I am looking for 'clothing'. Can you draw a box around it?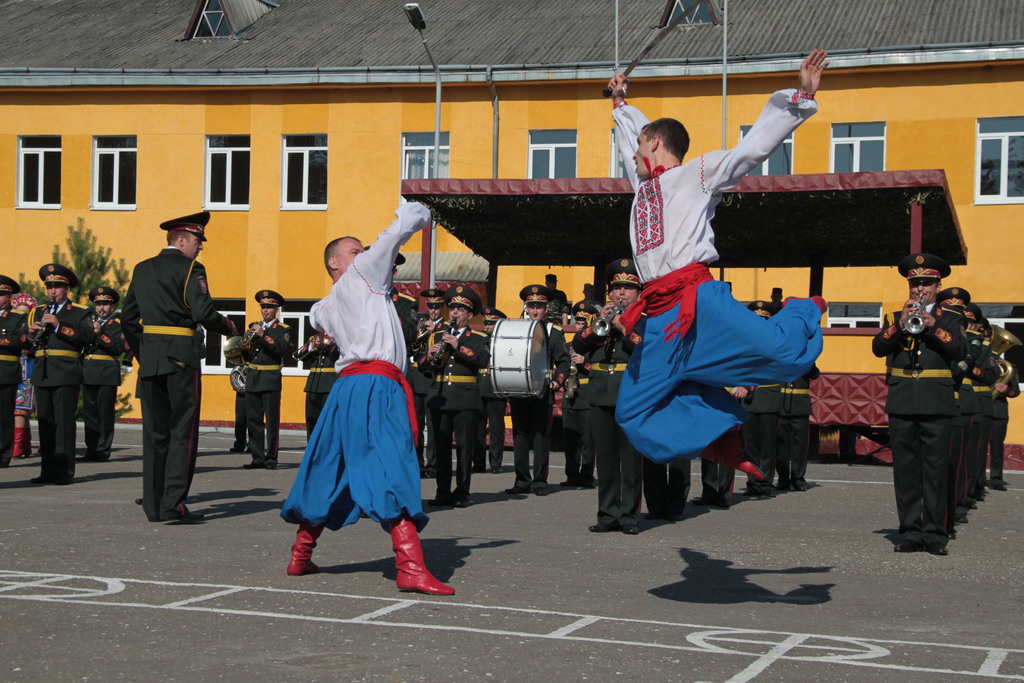
Sure, the bounding box is l=568, t=302, r=643, b=526.
